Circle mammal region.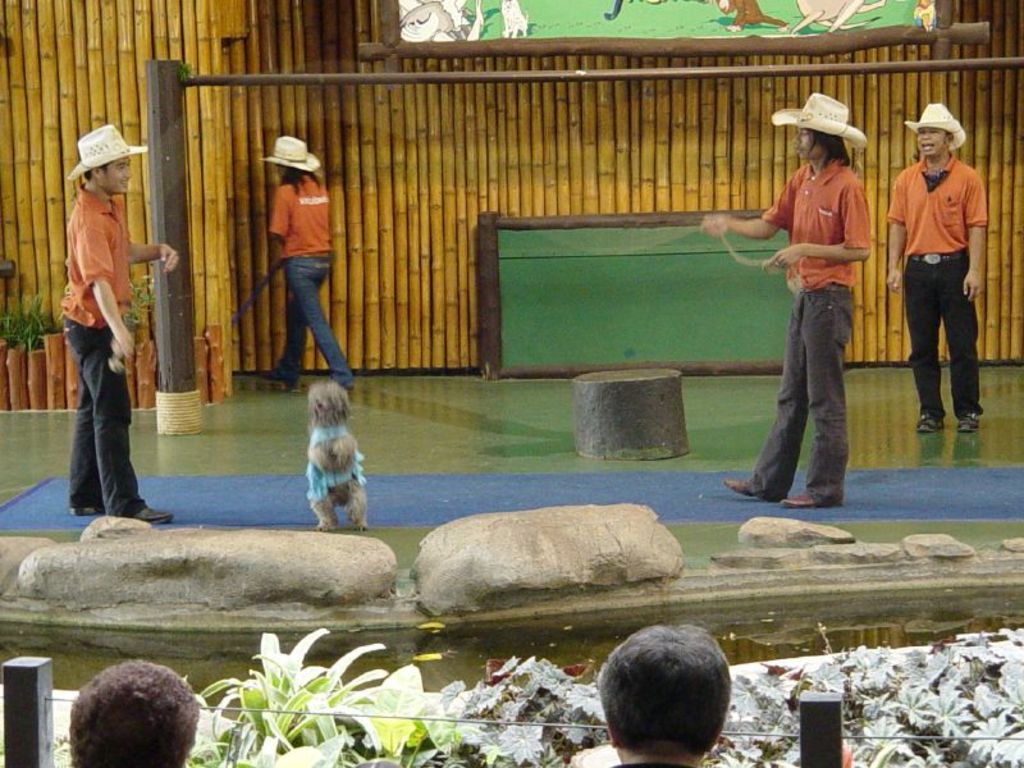
Region: detection(59, 118, 184, 527).
